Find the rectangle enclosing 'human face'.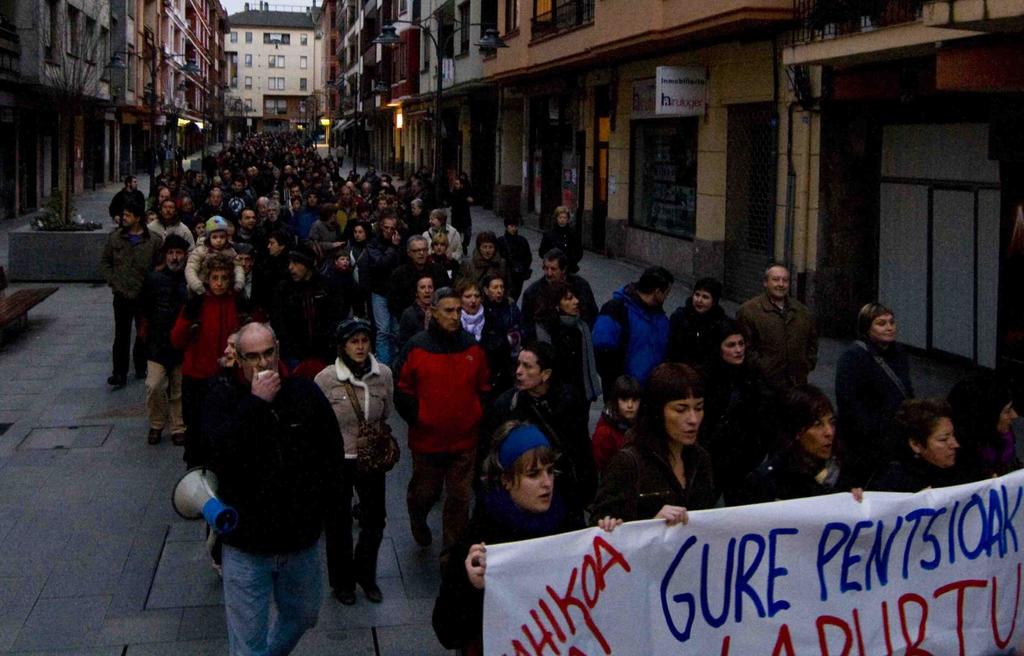
798, 413, 835, 460.
